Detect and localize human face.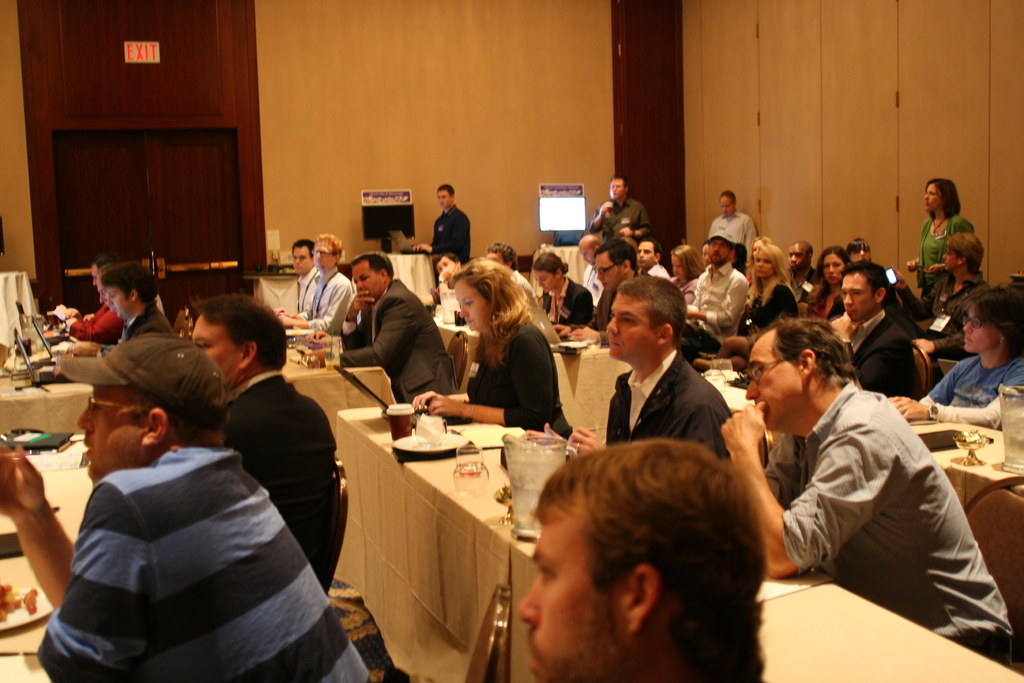
Localized at left=673, top=253, right=683, bottom=277.
